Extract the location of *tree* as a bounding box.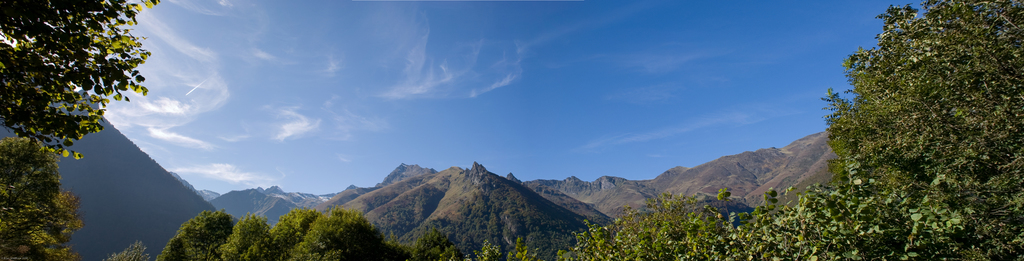
(0,0,162,163).
